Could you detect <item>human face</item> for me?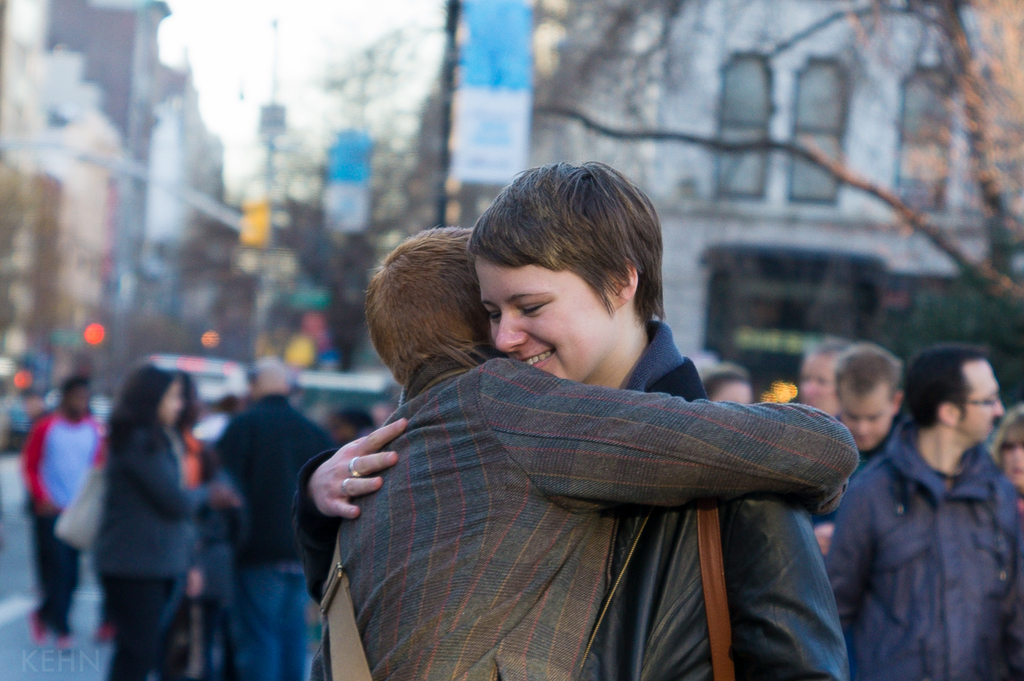
Detection result: select_region(472, 257, 611, 380).
